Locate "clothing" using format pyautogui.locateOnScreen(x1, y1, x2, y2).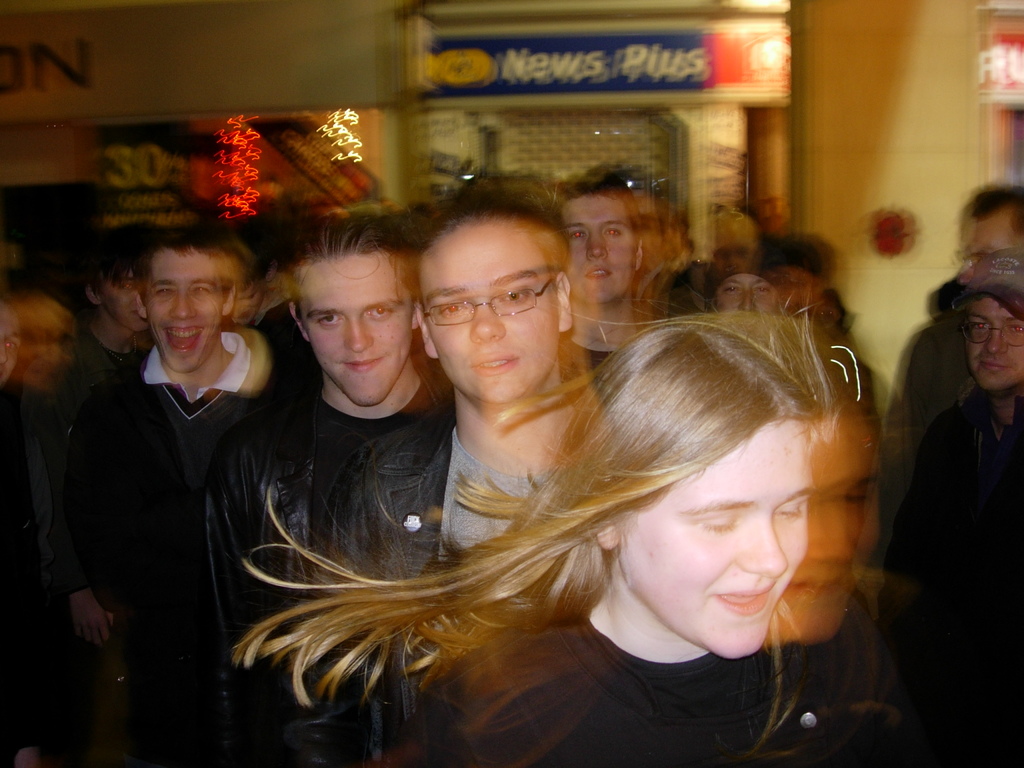
pyautogui.locateOnScreen(46, 261, 271, 726).
